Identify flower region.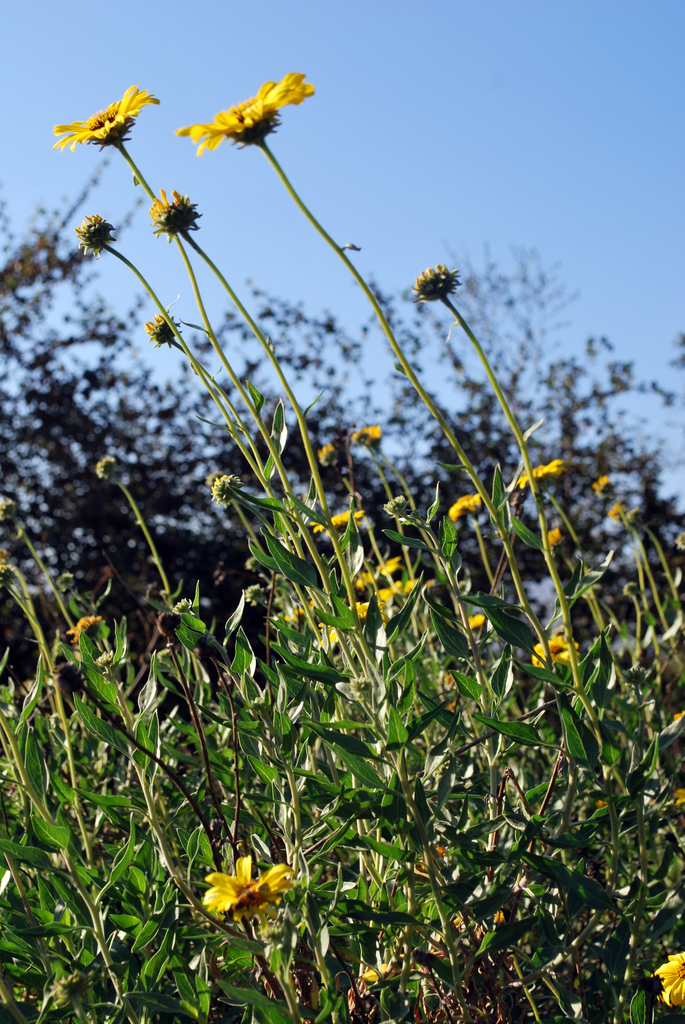
Region: x1=146 y1=309 x2=177 y2=342.
